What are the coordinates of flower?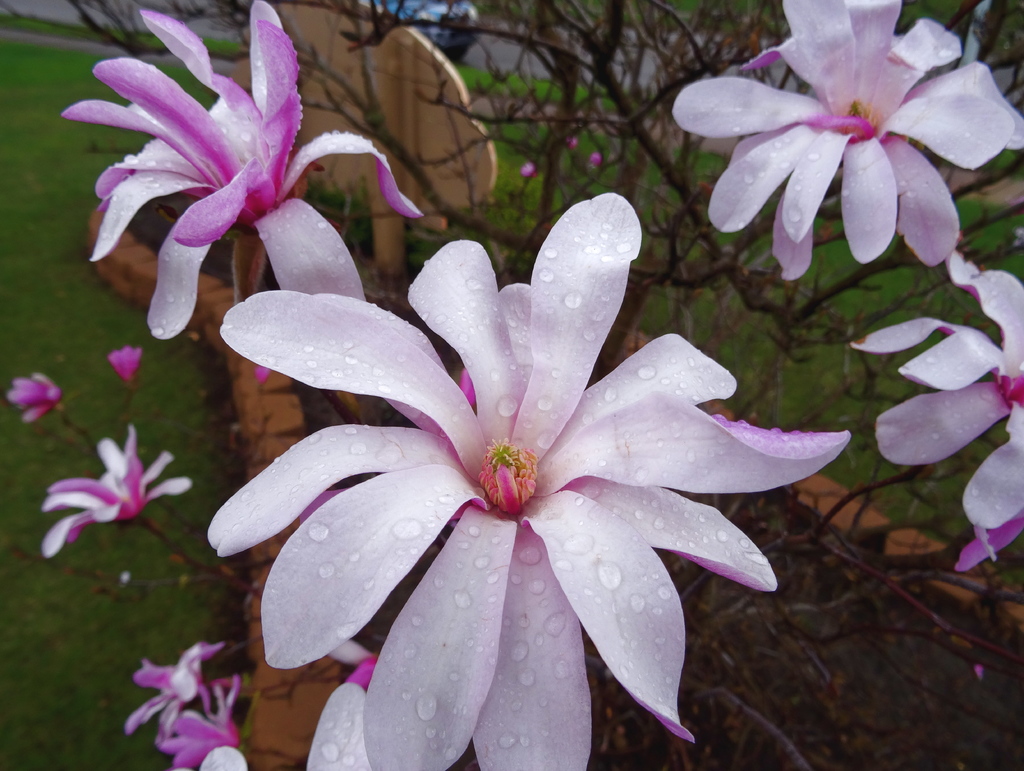
7,367,60,431.
